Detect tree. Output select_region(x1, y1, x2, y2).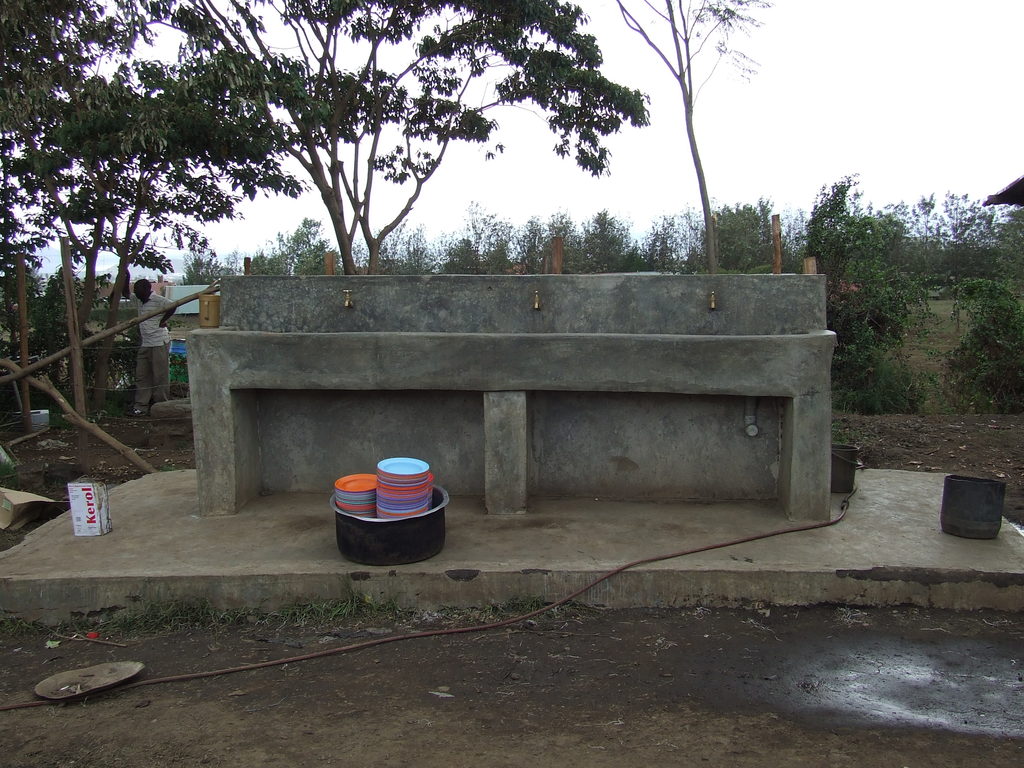
select_region(0, 0, 309, 436).
